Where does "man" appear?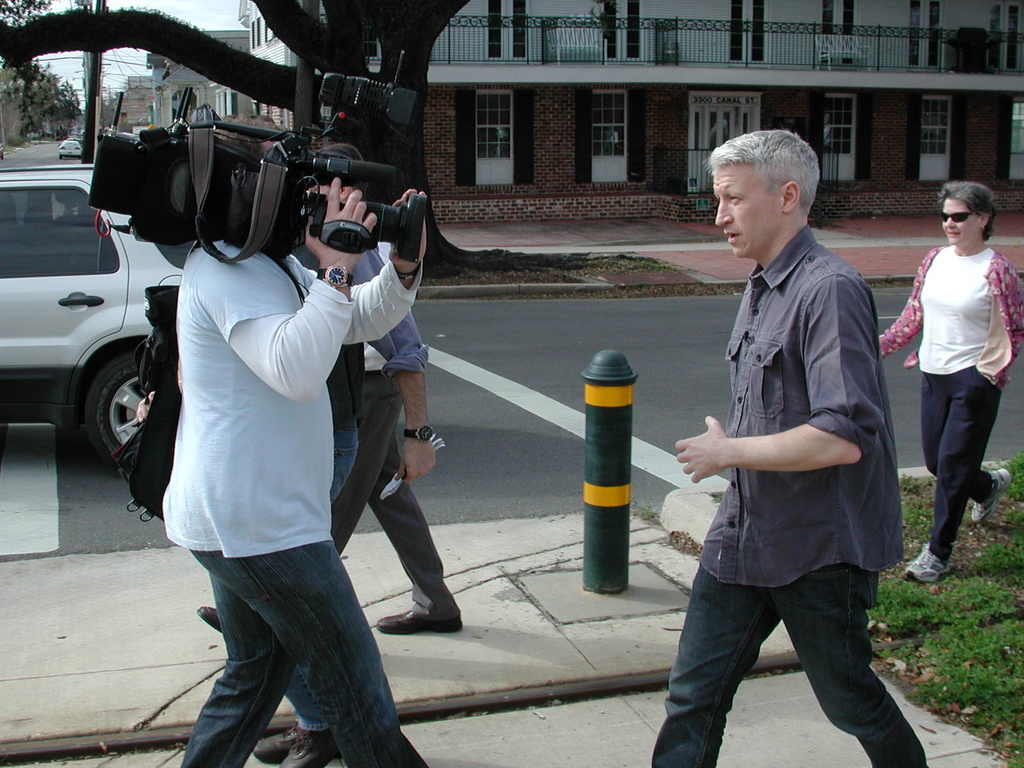
Appears at Rect(650, 124, 935, 767).
